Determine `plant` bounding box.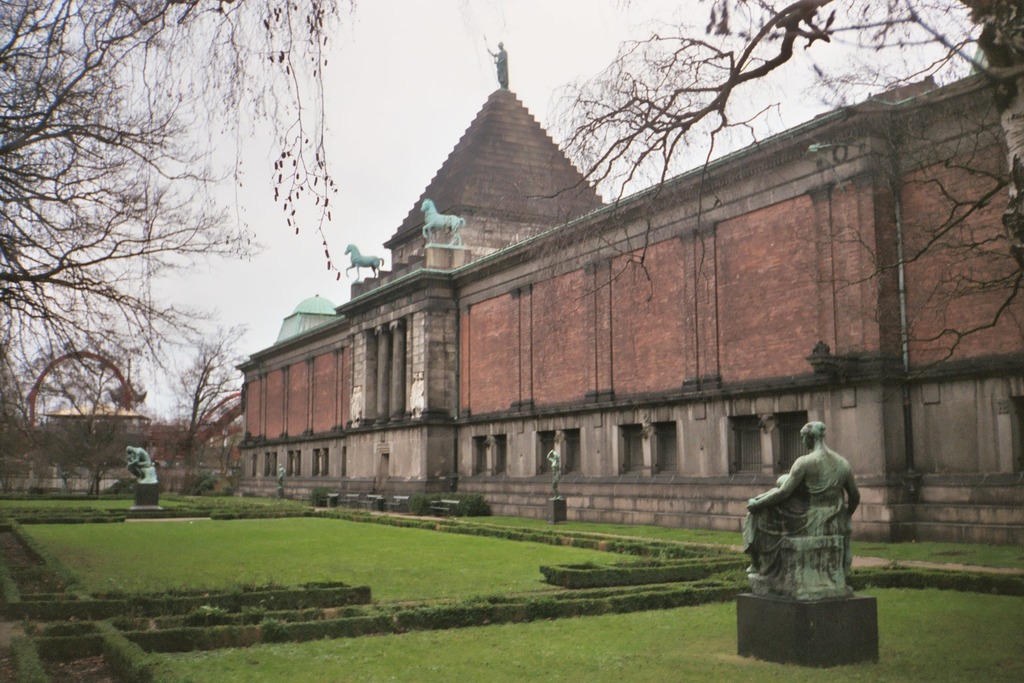
Determined: region(452, 497, 489, 514).
